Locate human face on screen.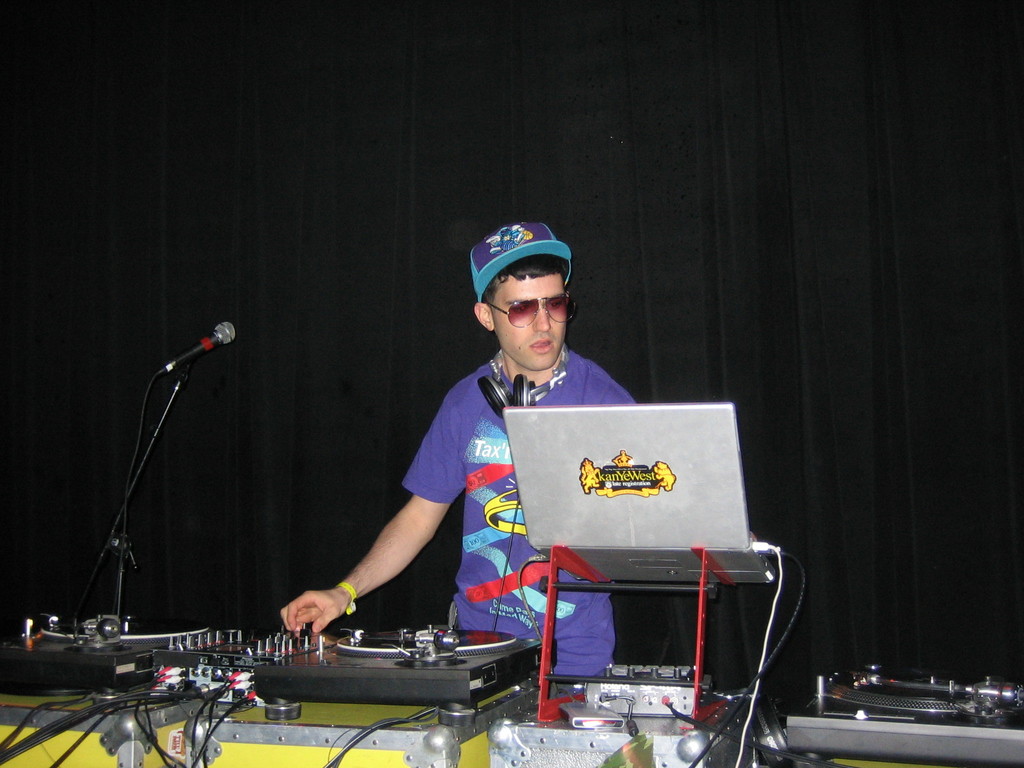
On screen at (x1=492, y1=278, x2=575, y2=369).
